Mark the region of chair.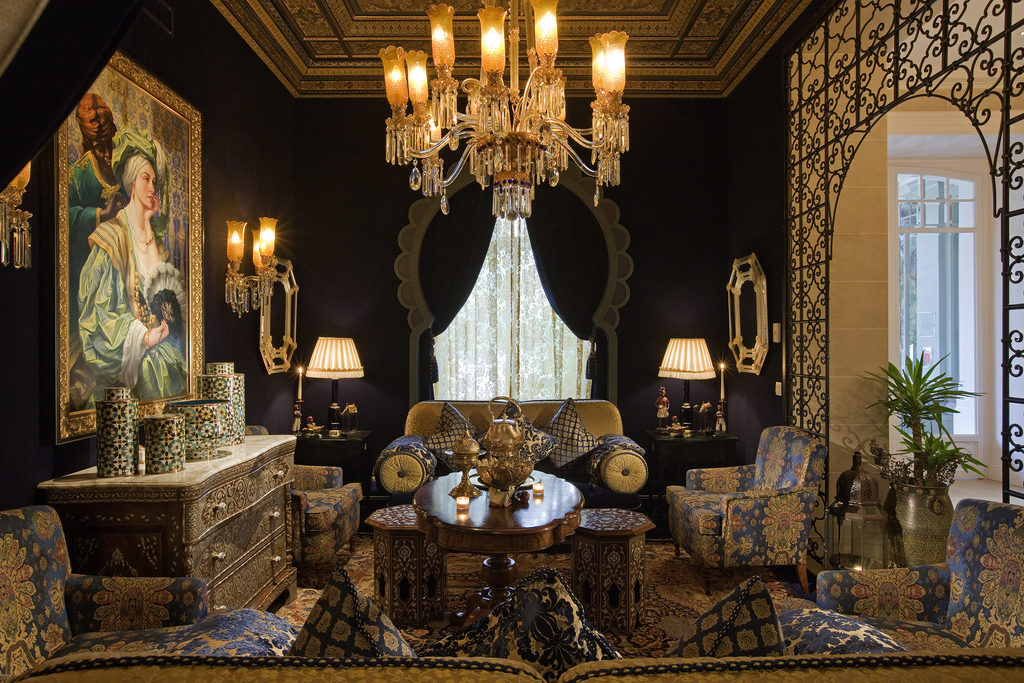
Region: [0,504,292,682].
